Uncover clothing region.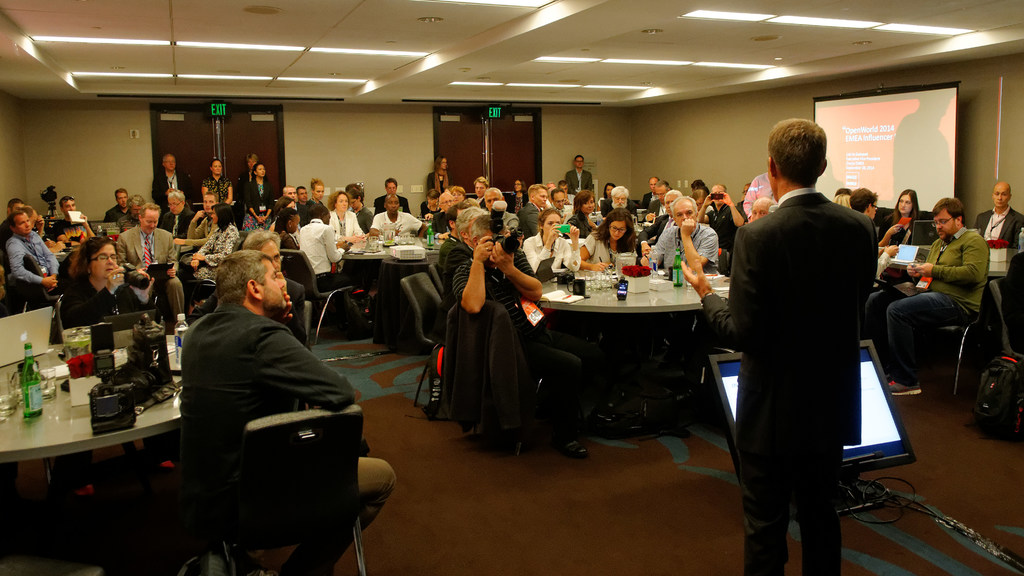
Uncovered: left=977, top=211, right=1023, bottom=305.
